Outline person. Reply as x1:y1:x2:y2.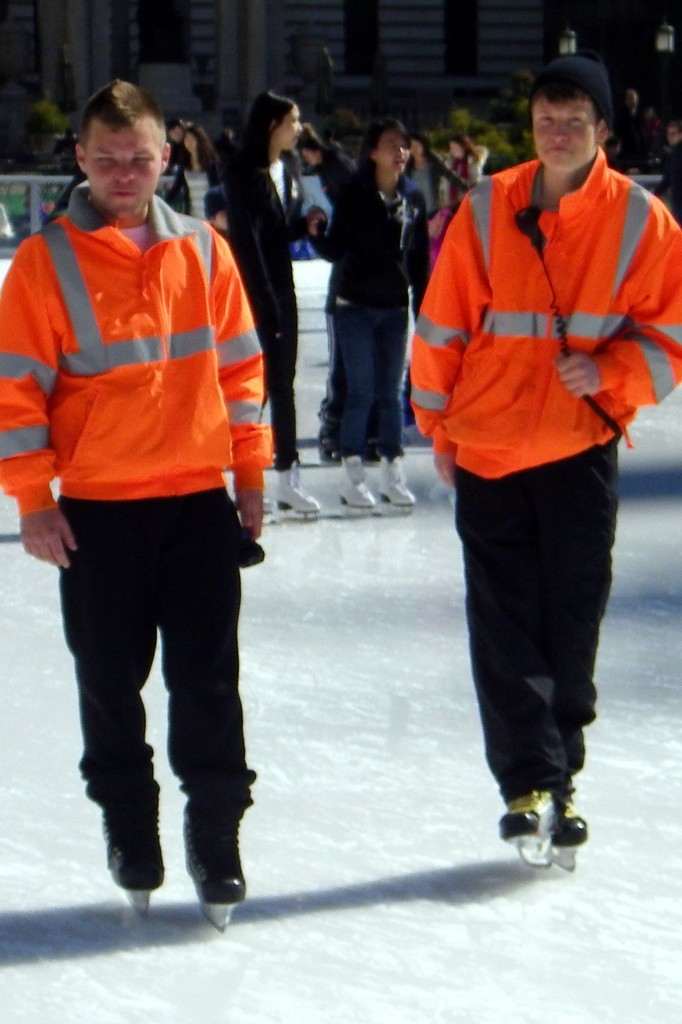
229:93:324:524.
